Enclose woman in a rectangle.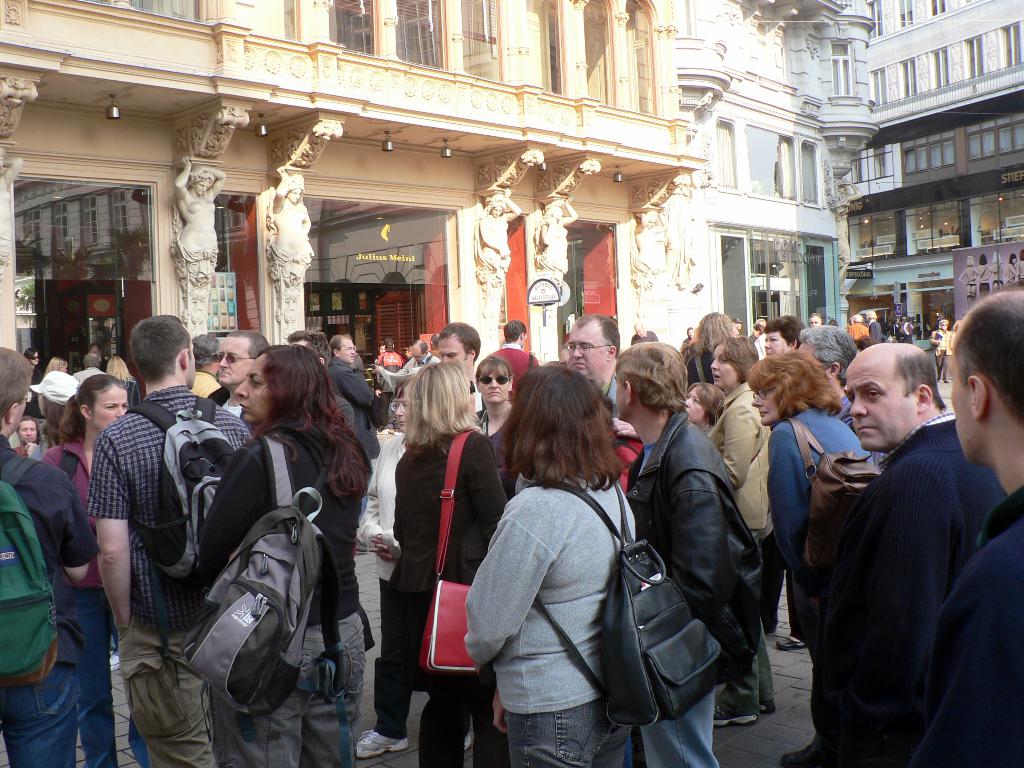
crop(36, 371, 152, 767).
